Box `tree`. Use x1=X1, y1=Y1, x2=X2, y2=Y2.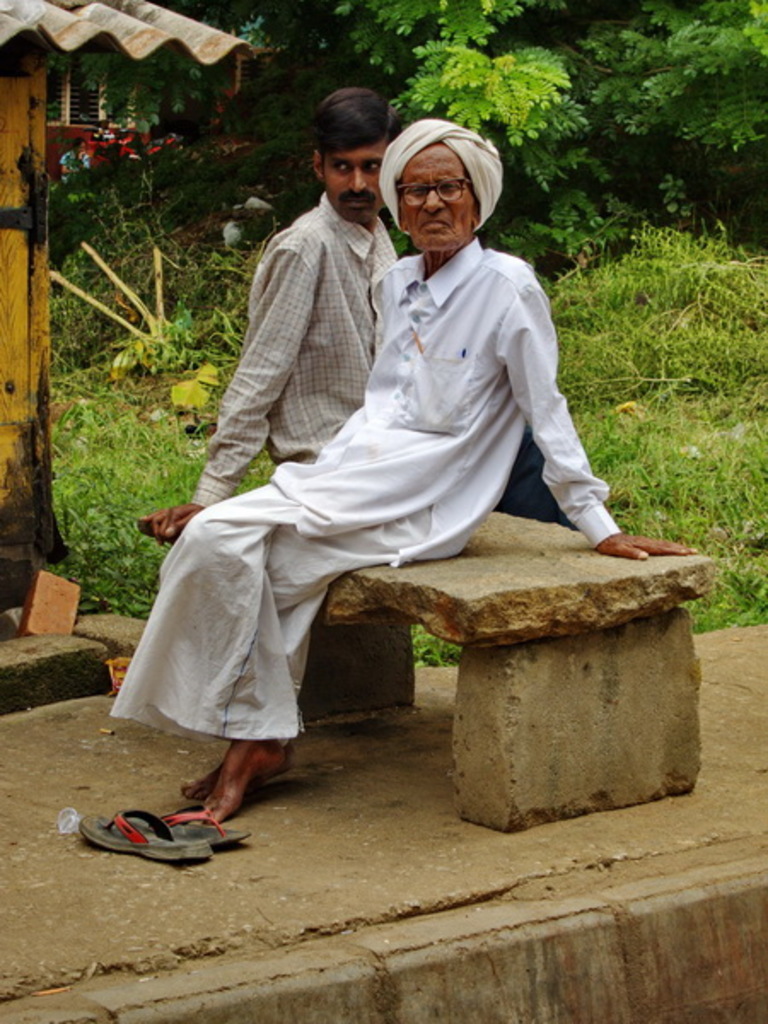
x1=372, y1=0, x2=766, y2=253.
